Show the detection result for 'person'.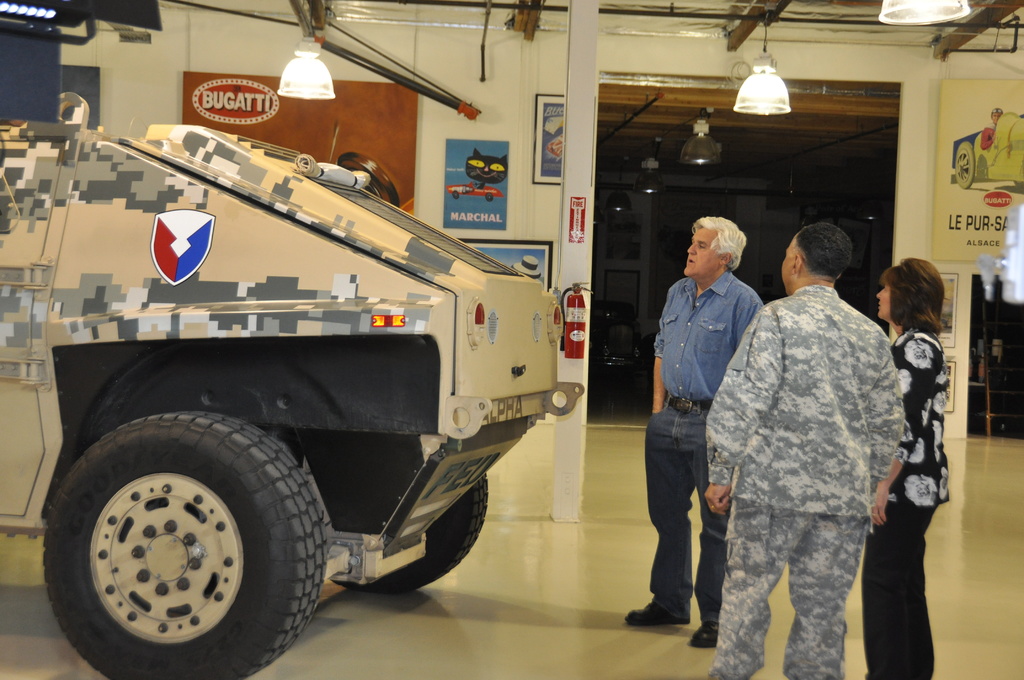
crop(629, 213, 764, 652).
